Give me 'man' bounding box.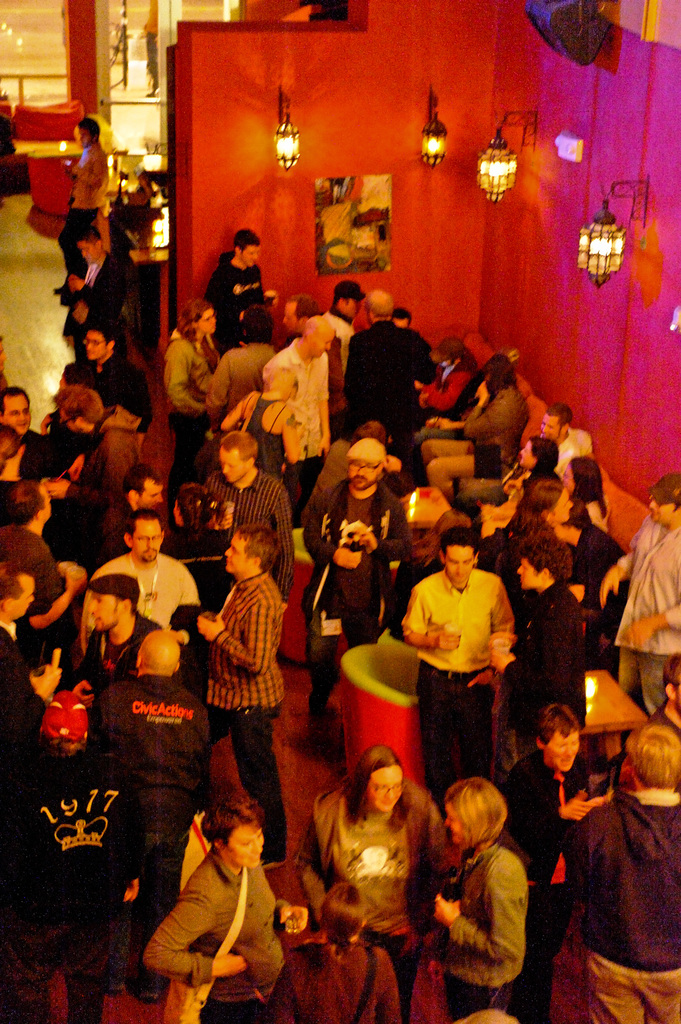
65, 319, 156, 458.
